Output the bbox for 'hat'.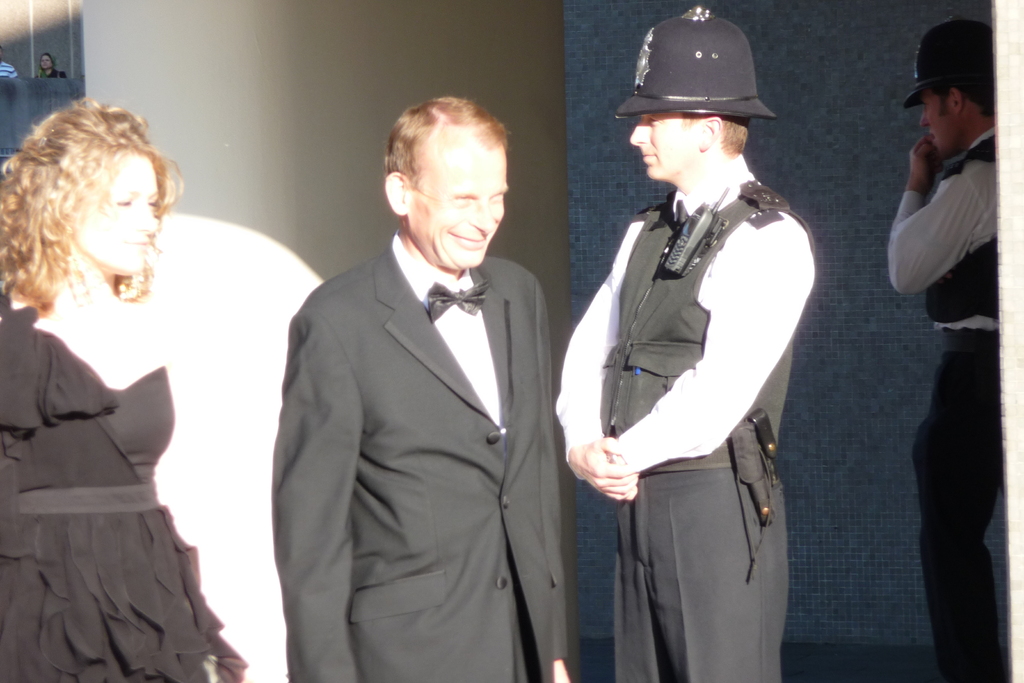
<region>904, 19, 1000, 110</region>.
